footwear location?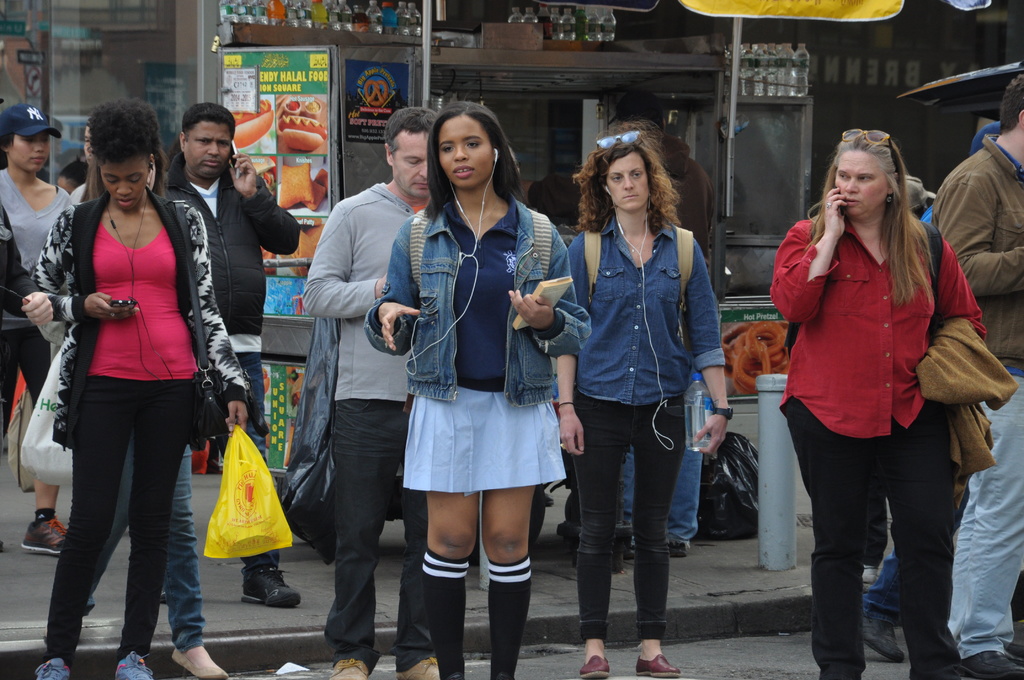
x1=907, y1=665, x2=982, y2=679
